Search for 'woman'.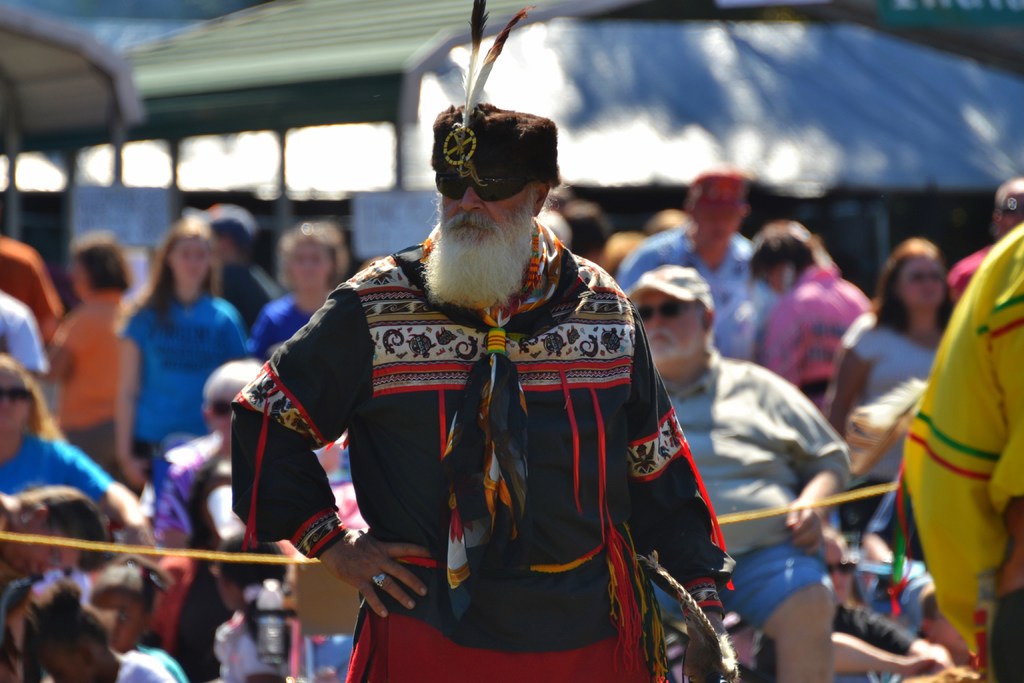
Found at box(32, 227, 138, 478).
